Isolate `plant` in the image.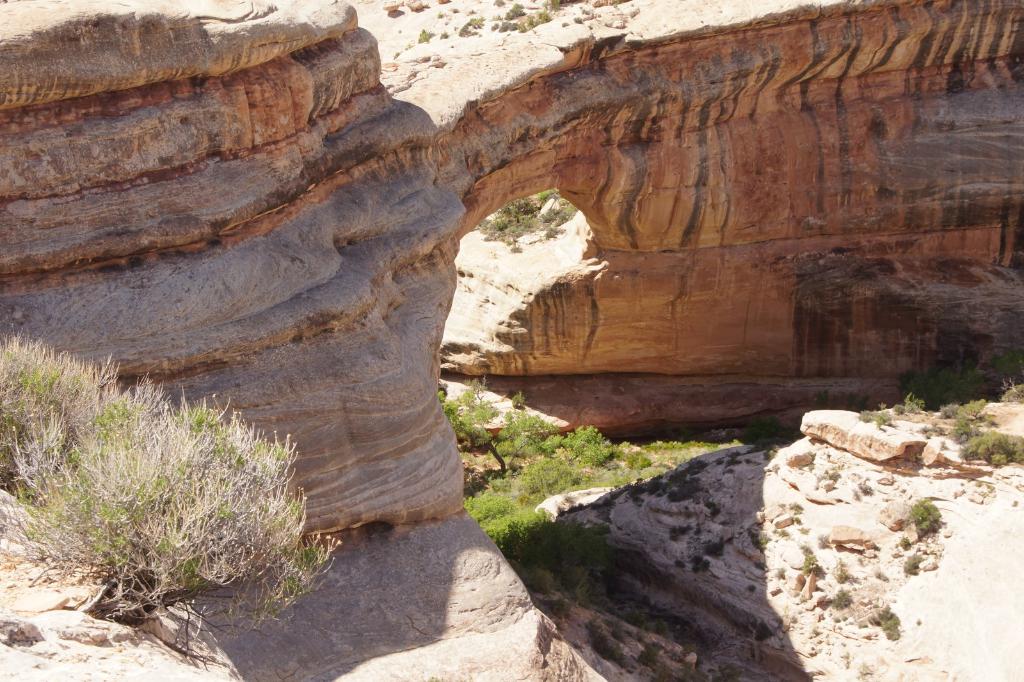
Isolated region: bbox=(390, 49, 400, 60).
